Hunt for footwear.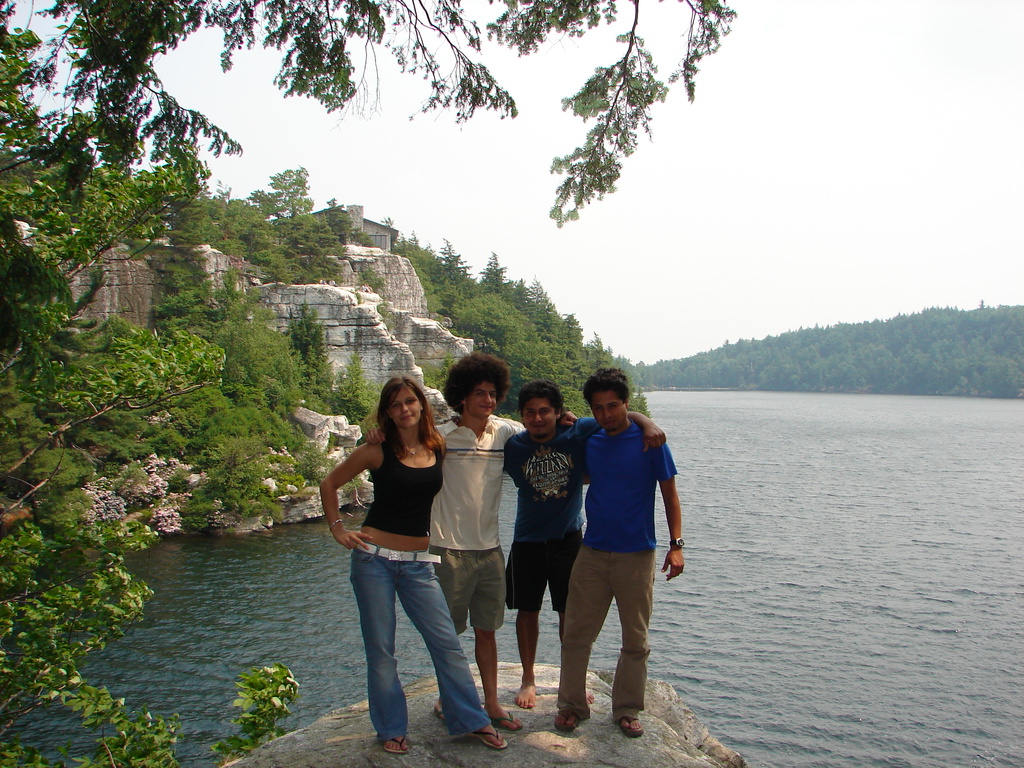
Hunted down at detection(434, 695, 455, 723).
